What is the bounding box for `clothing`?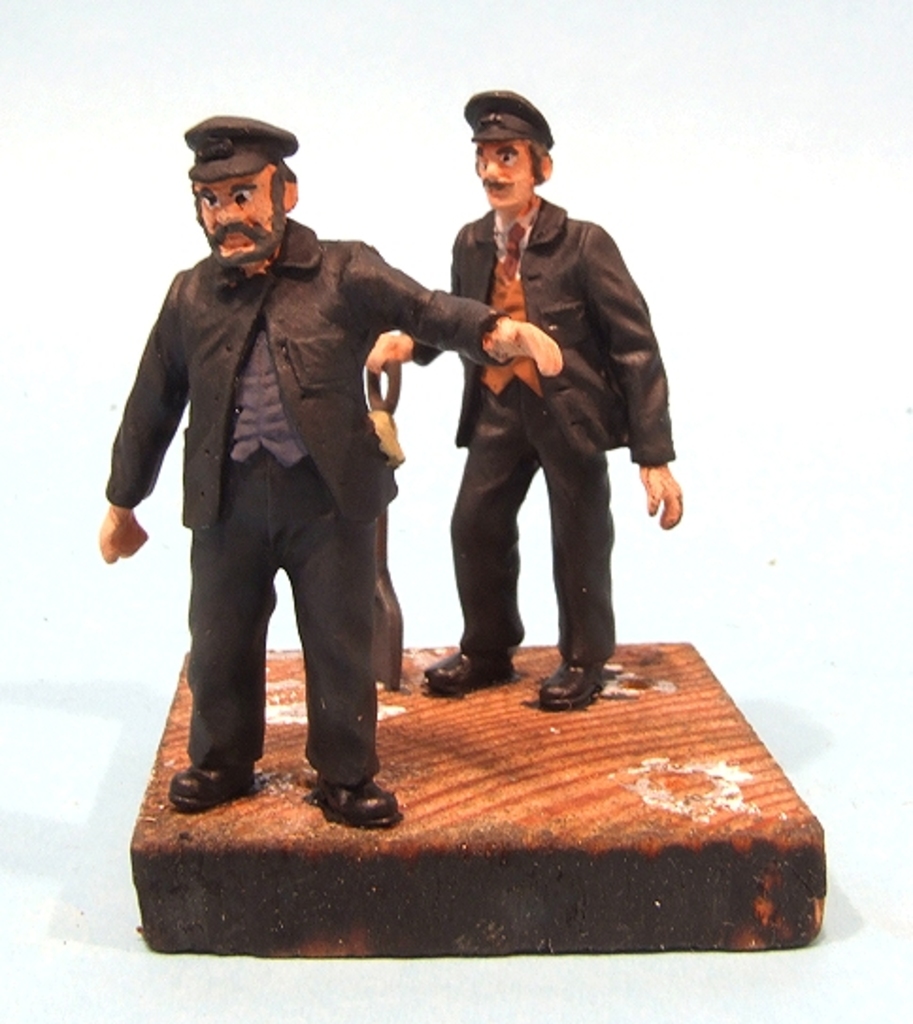
455, 194, 672, 673.
